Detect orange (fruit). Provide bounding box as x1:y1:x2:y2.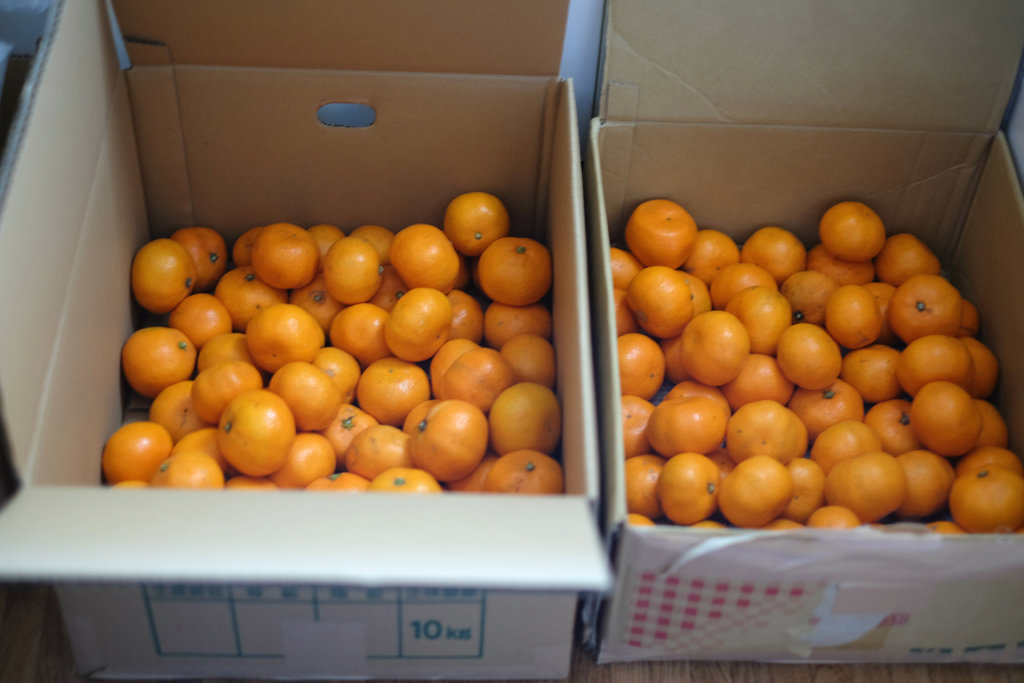
975:398:1007:438.
